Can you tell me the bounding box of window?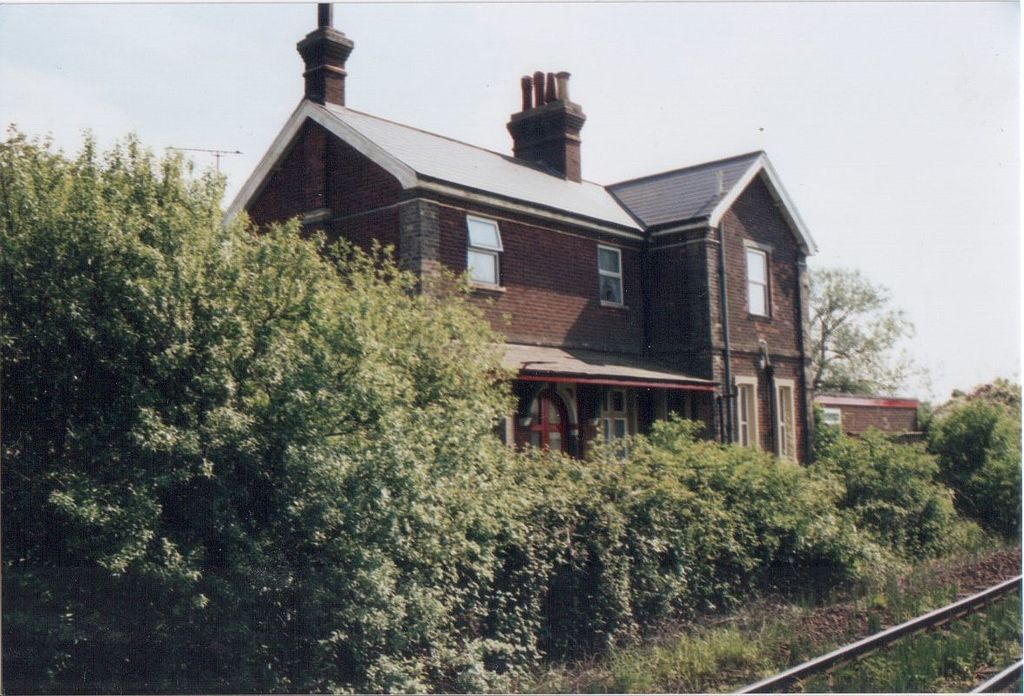
(left=601, top=394, right=629, bottom=459).
